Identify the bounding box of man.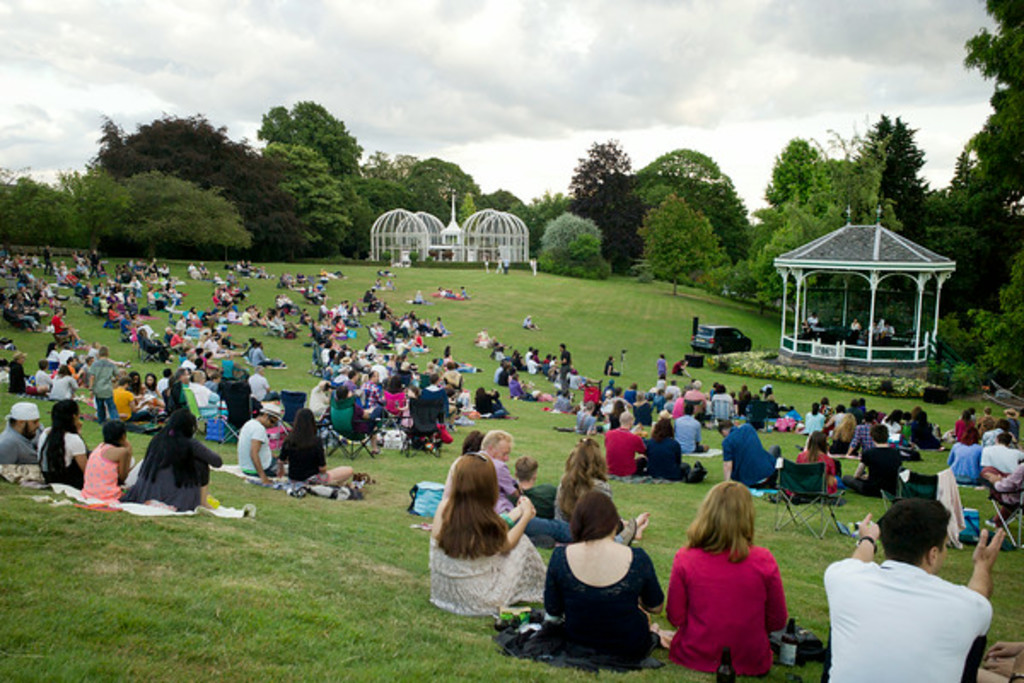
x1=683, y1=379, x2=708, y2=417.
